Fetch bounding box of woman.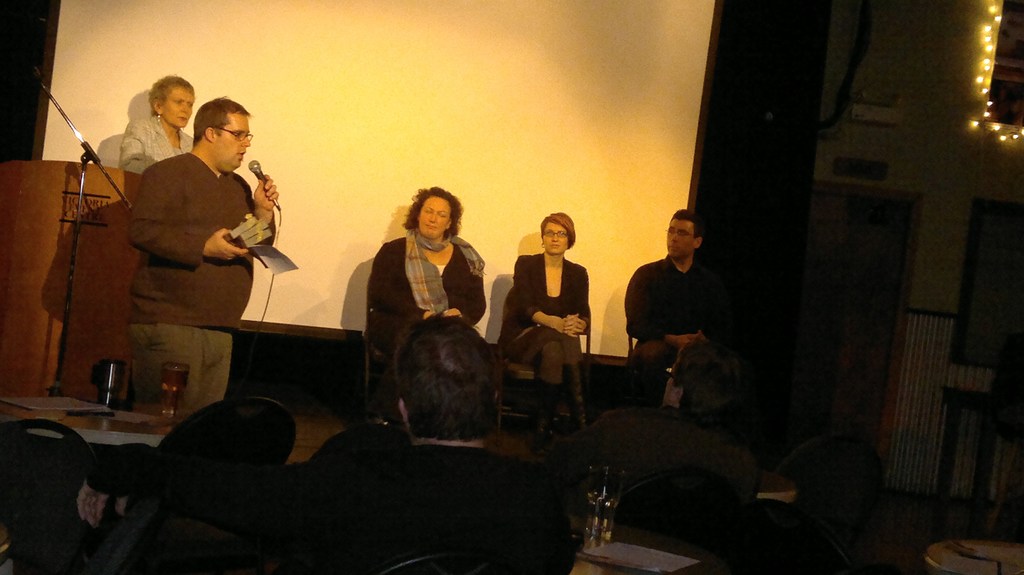
Bbox: bbox=[500, 203, 591, 469].
